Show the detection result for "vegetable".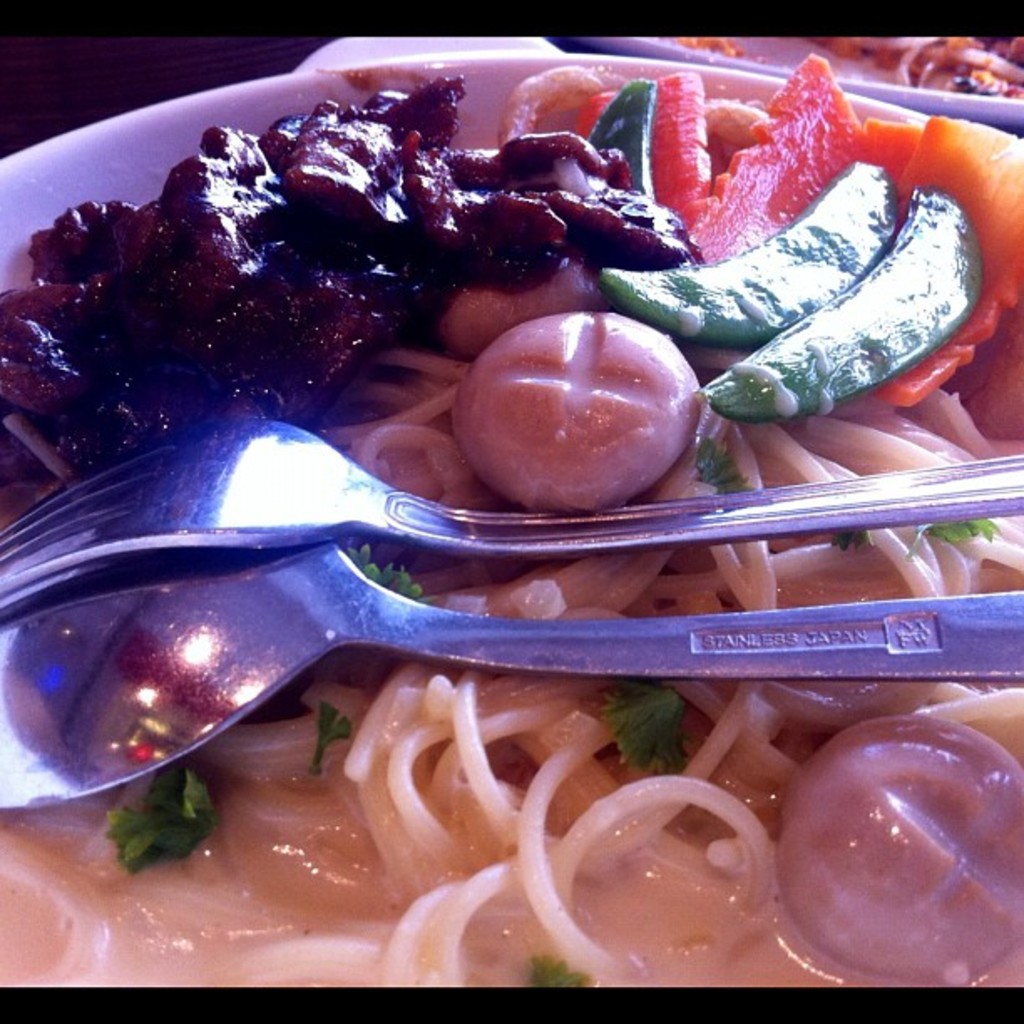
95, 760, 226, 880.
